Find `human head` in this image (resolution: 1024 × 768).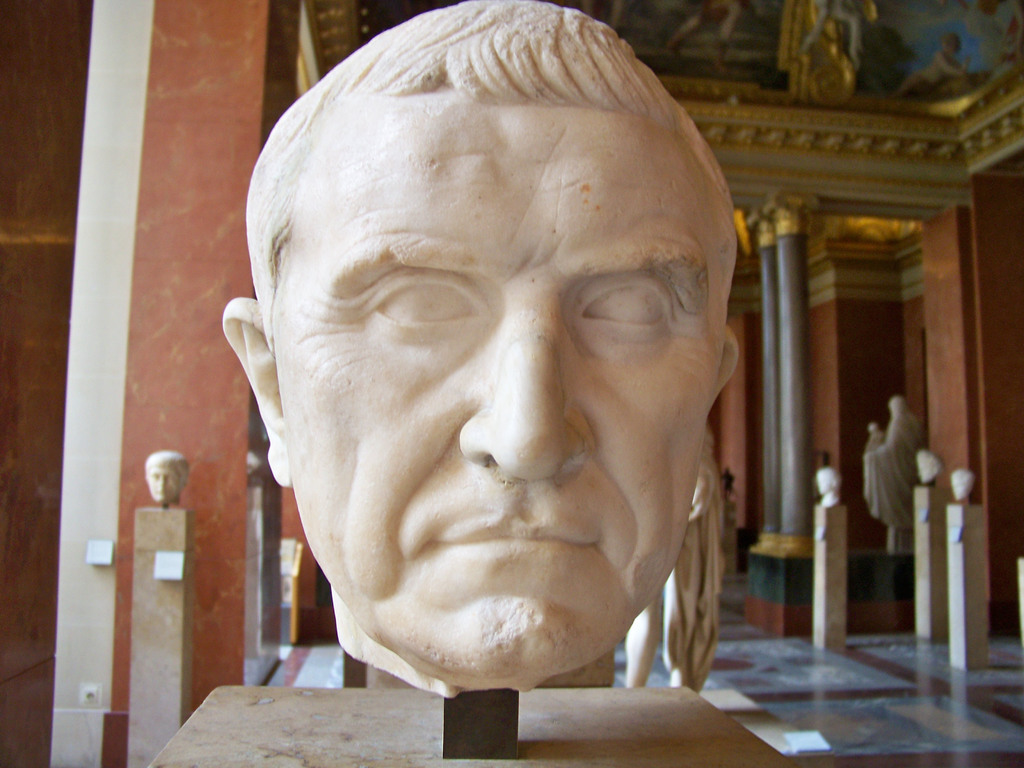
detection(243, 0, 732, 624).
